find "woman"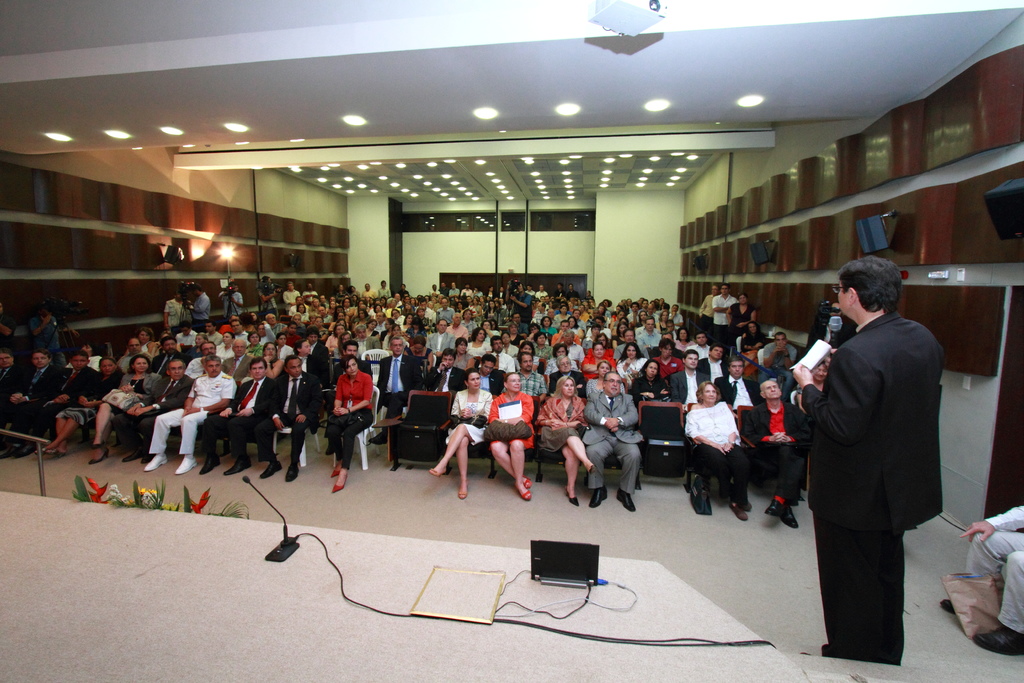
{"x1": 407, "y1": 336, "x2": 436, "y2": 367}
